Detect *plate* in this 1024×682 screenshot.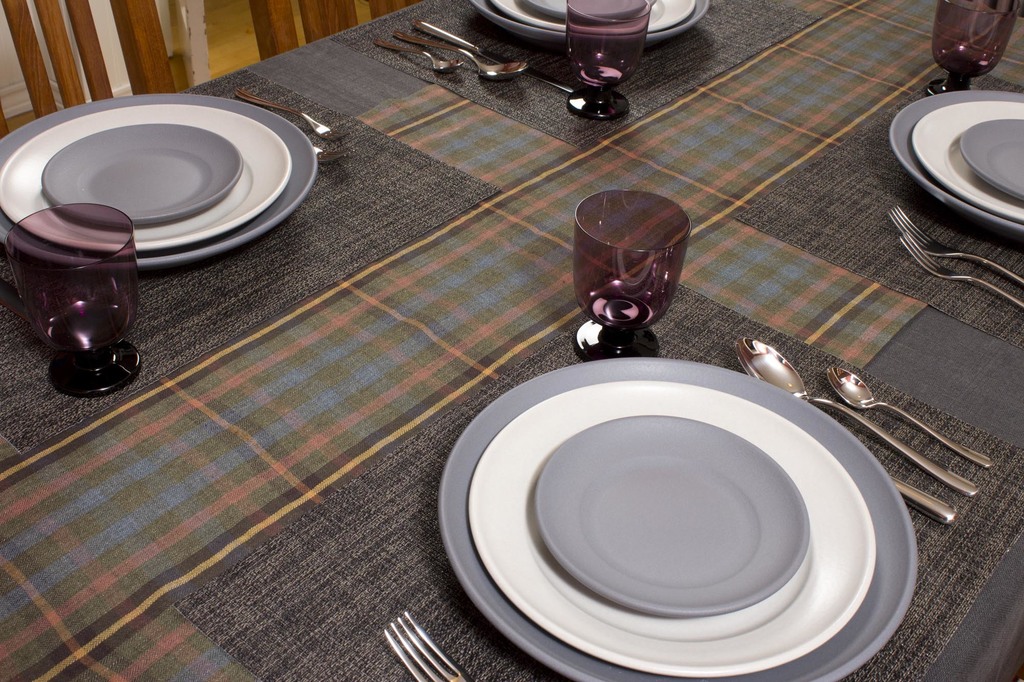
Detection: [0, 90, 318, 269].
